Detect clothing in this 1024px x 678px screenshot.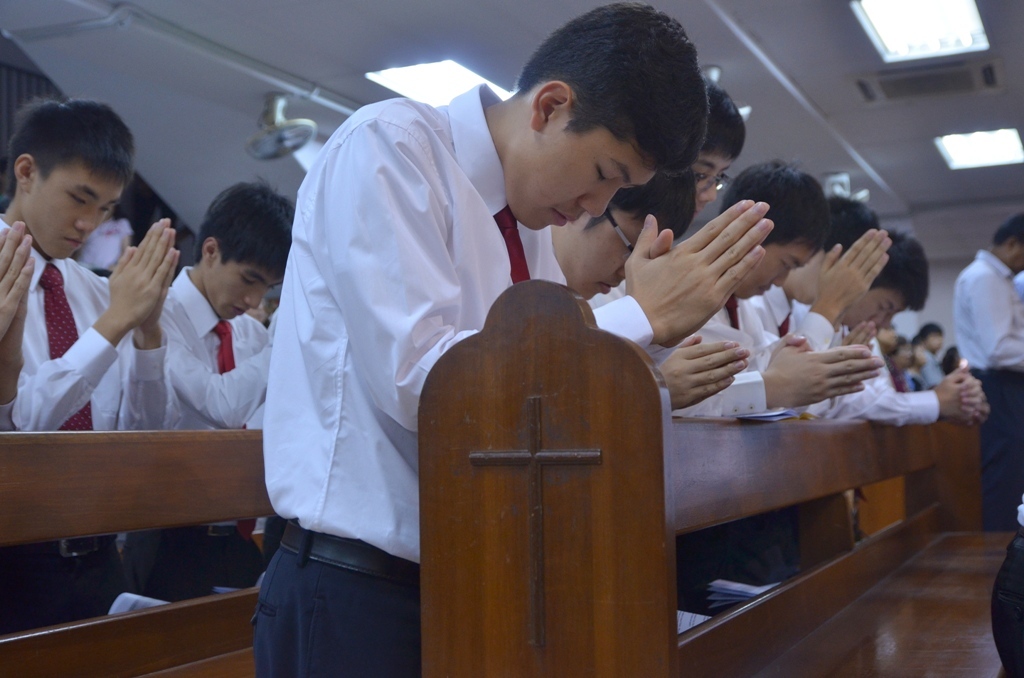
Detection: <bbox>244, 80, 656, 629</bbox>.
